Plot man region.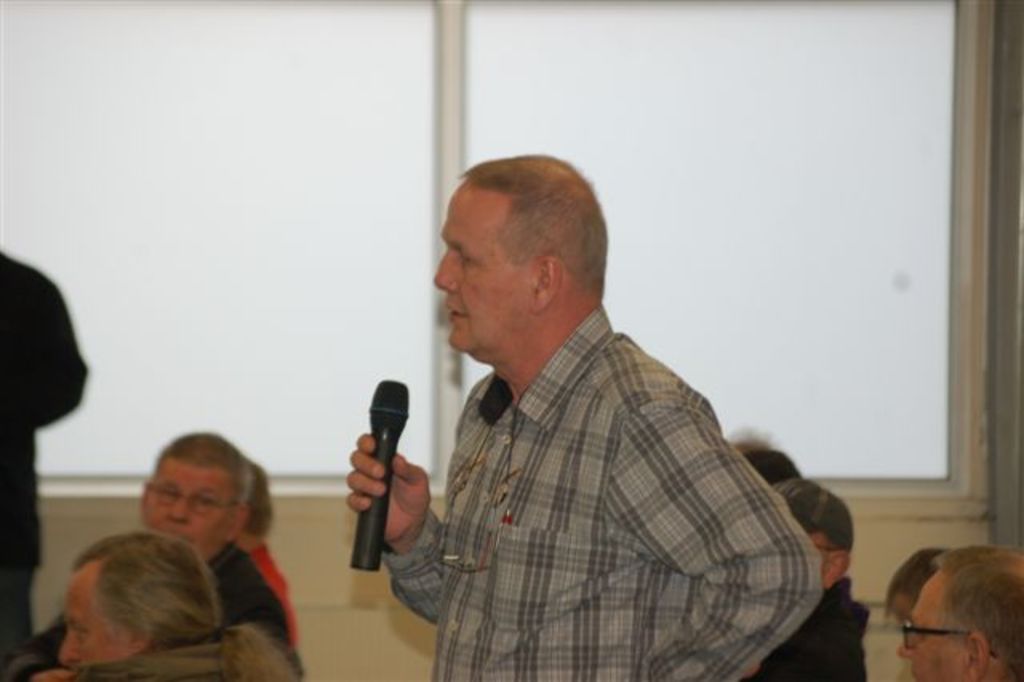
Plotted at x1=0 y1=250 x2=96 y2=676.
